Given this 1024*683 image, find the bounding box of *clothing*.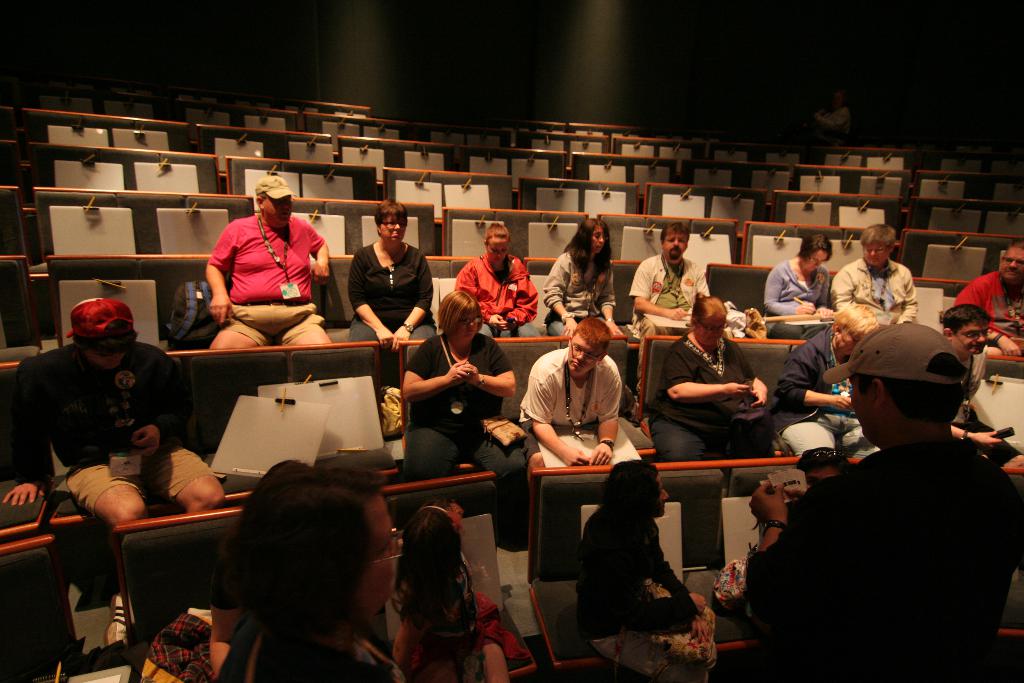
[x1=764, y1=257, x2=834, y2=342].
